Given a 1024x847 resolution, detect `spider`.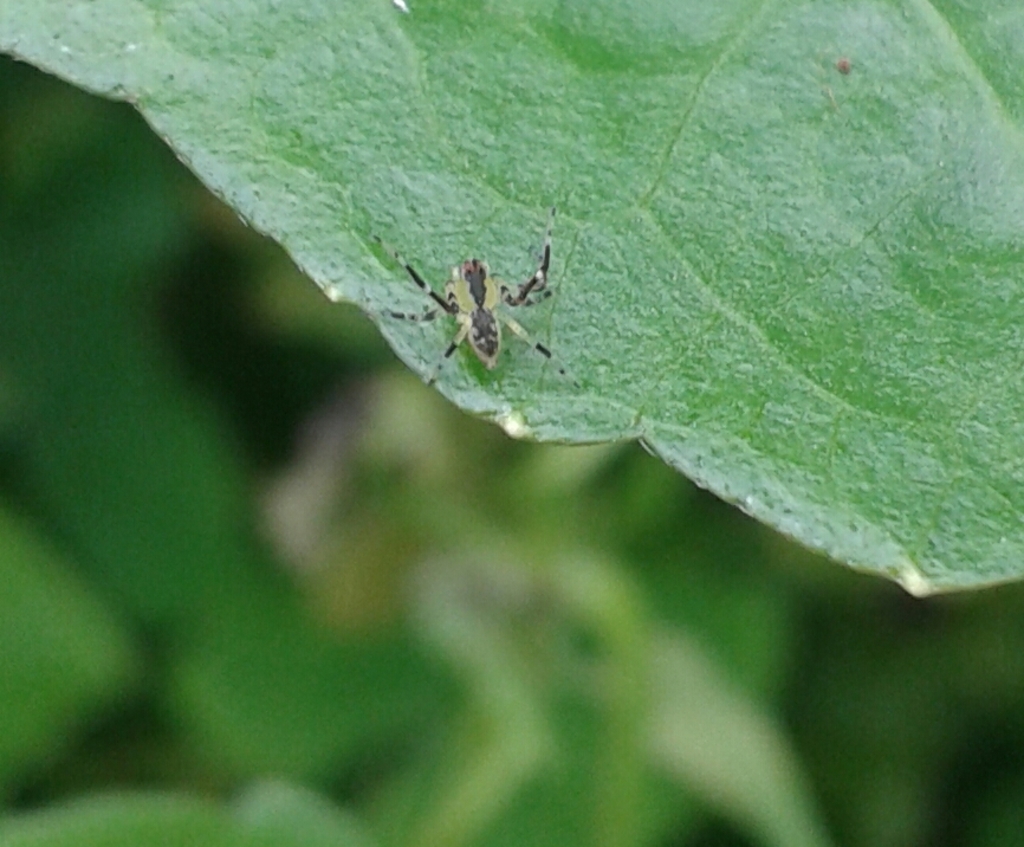
box=[365, 237, 582, 392].
